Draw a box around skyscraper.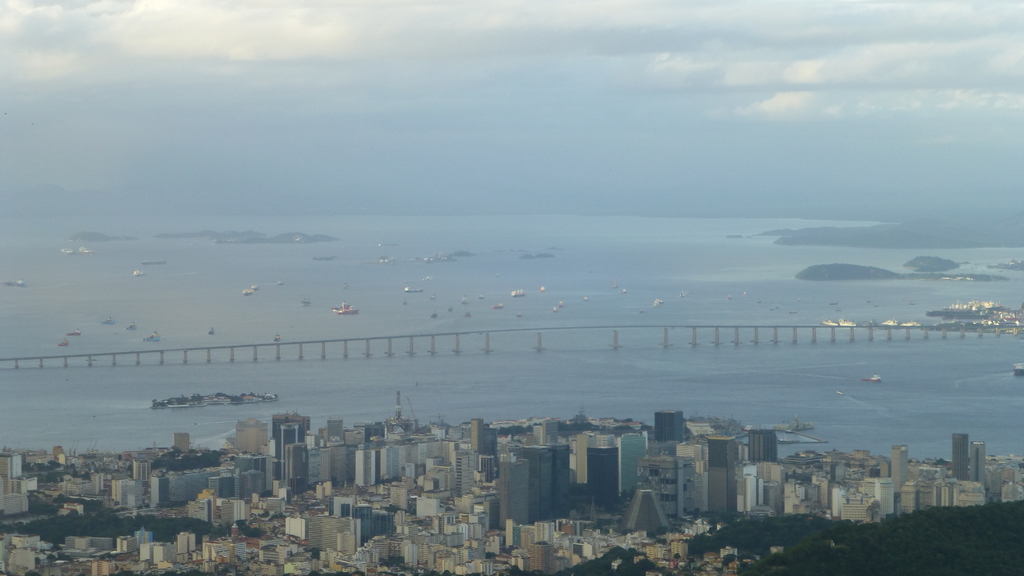
751, 428, 775, 459.
